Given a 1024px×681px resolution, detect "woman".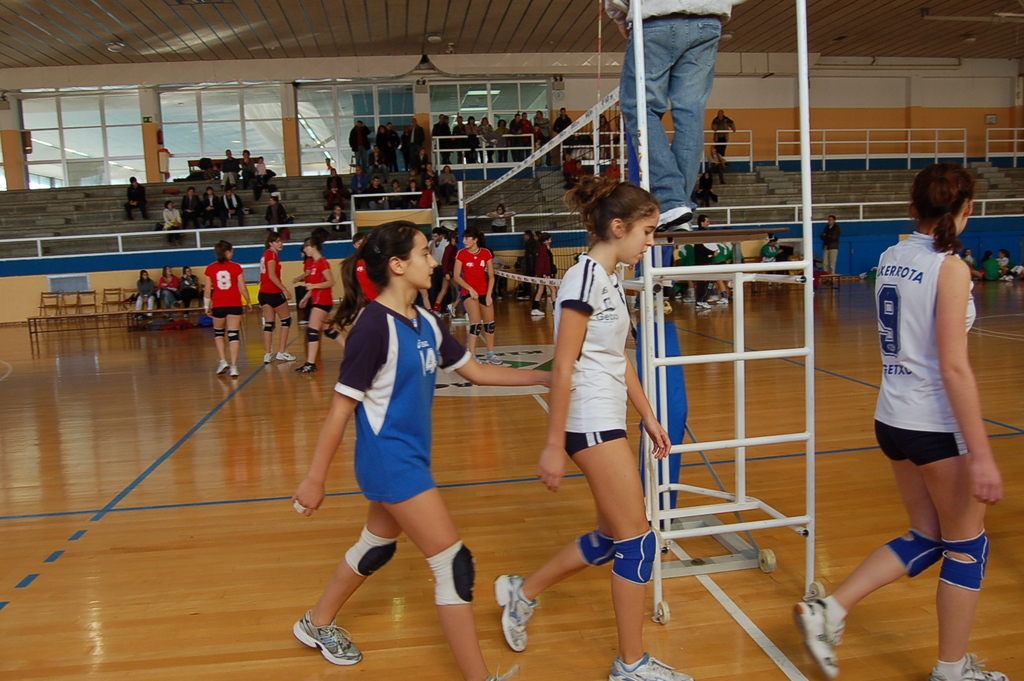
<box>157,264,178,317</box>.
